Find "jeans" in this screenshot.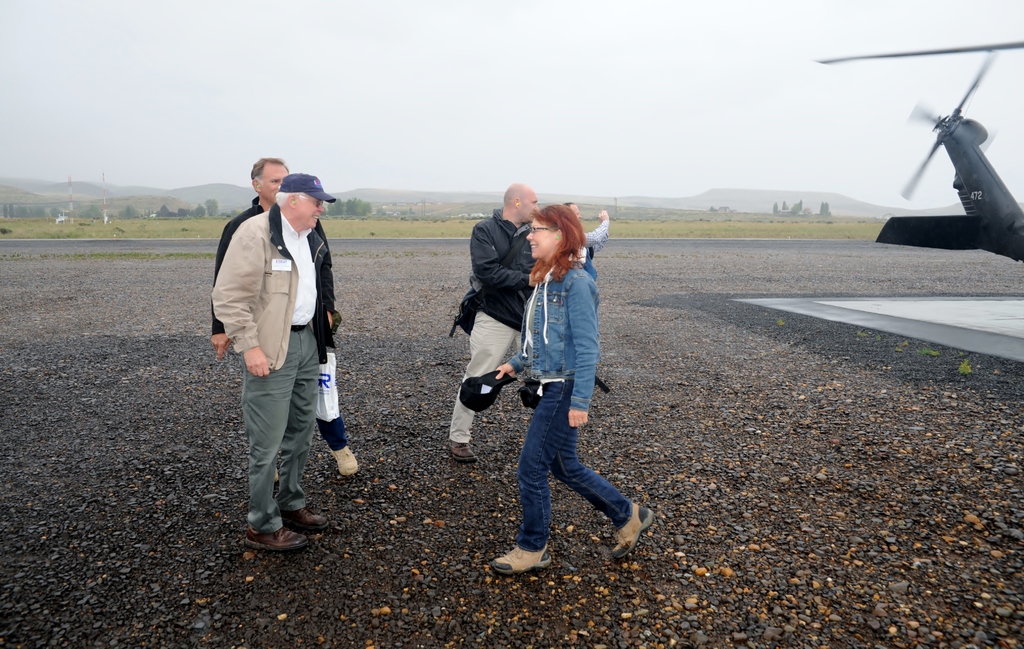
The bounding box for "jeans" is <box>504,392,634,570</box>.
